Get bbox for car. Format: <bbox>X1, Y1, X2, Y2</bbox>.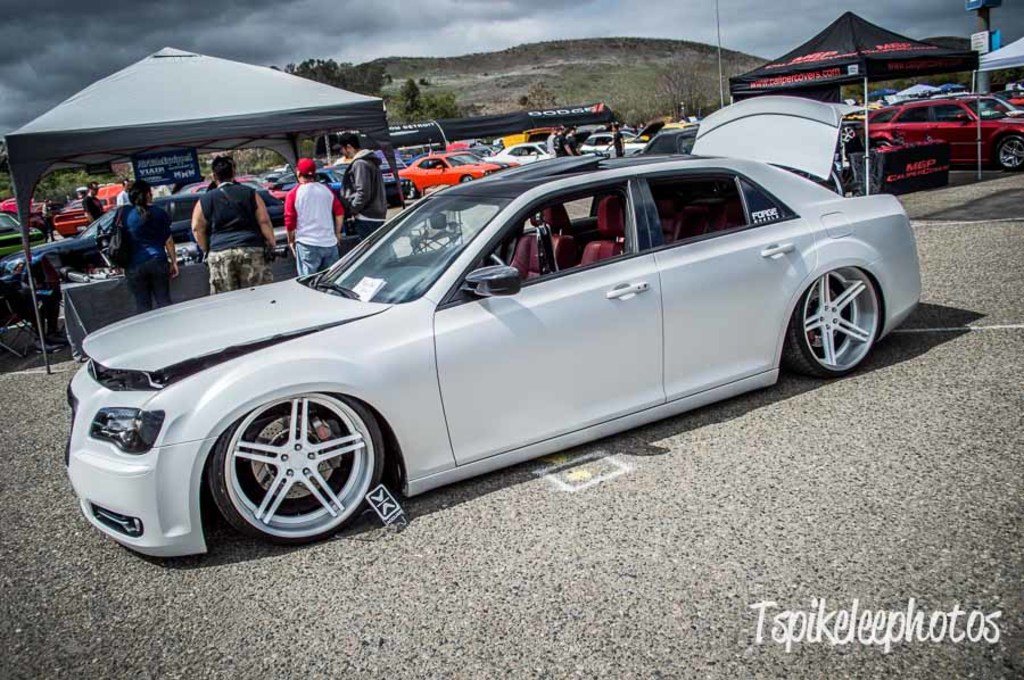
<bbox>393, 149, 505, 201</bbox>.
